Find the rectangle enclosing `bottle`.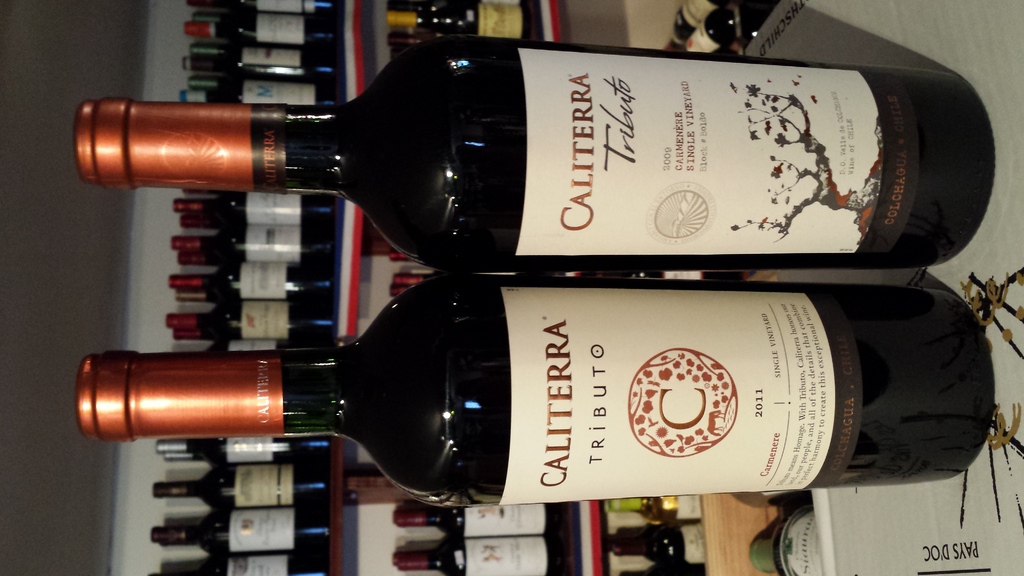
bbox(185, 0, 337, 18).
